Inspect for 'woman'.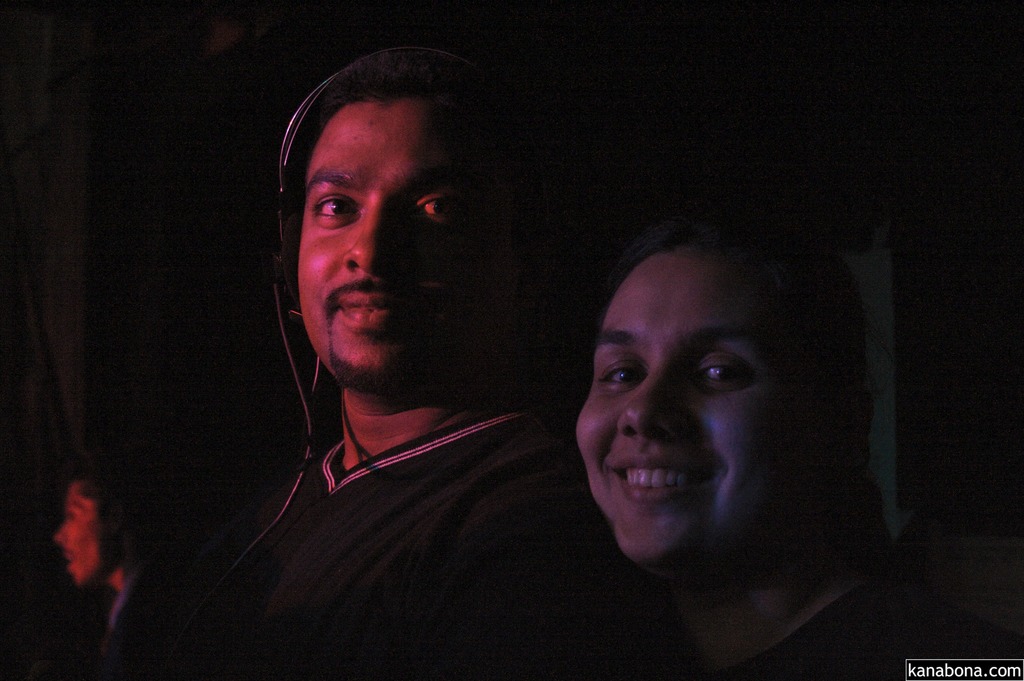
Inspection: {"x1": 574, "y1": 218, "x2": 932, "y2": 680}.
